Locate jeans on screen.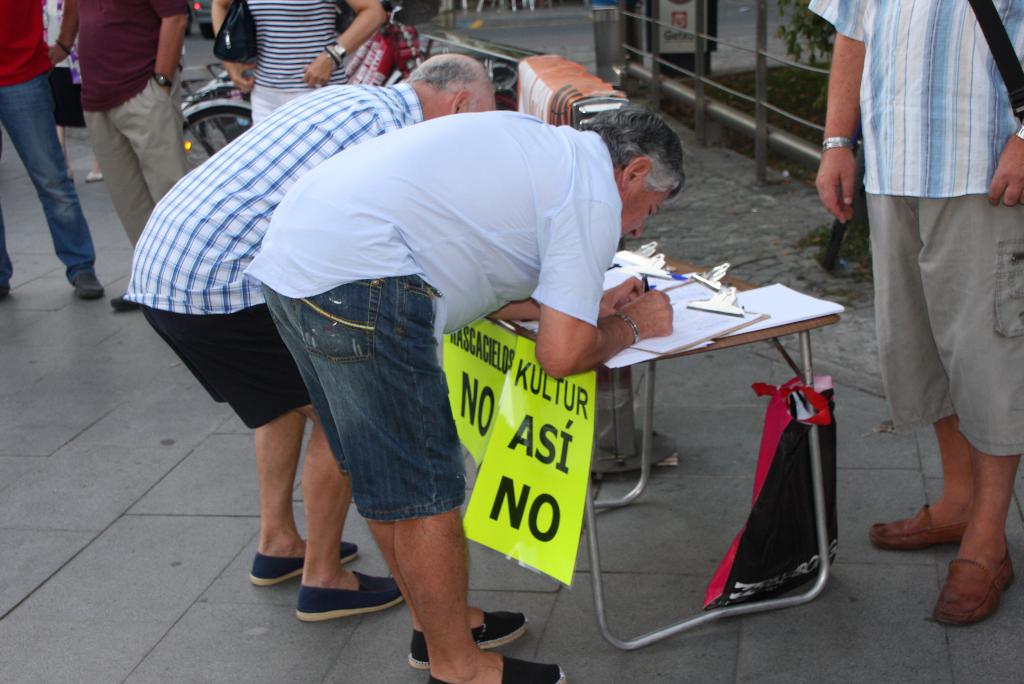
On screen at 262/277/463/513.
